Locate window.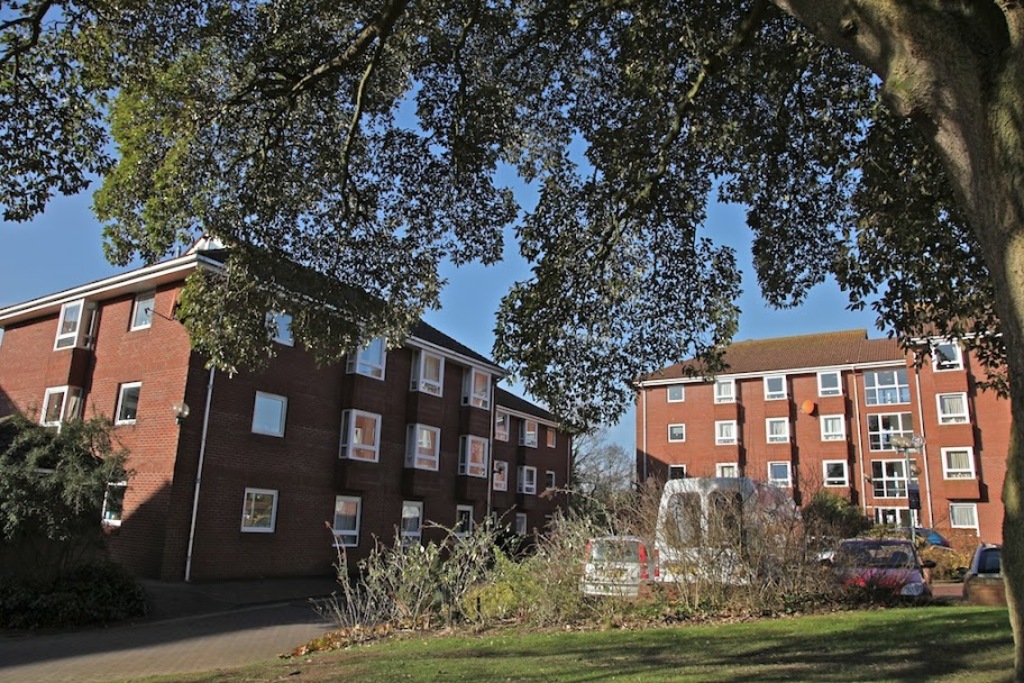
Bounding box: x1=934, y1=388, x2=964, y2=422.
